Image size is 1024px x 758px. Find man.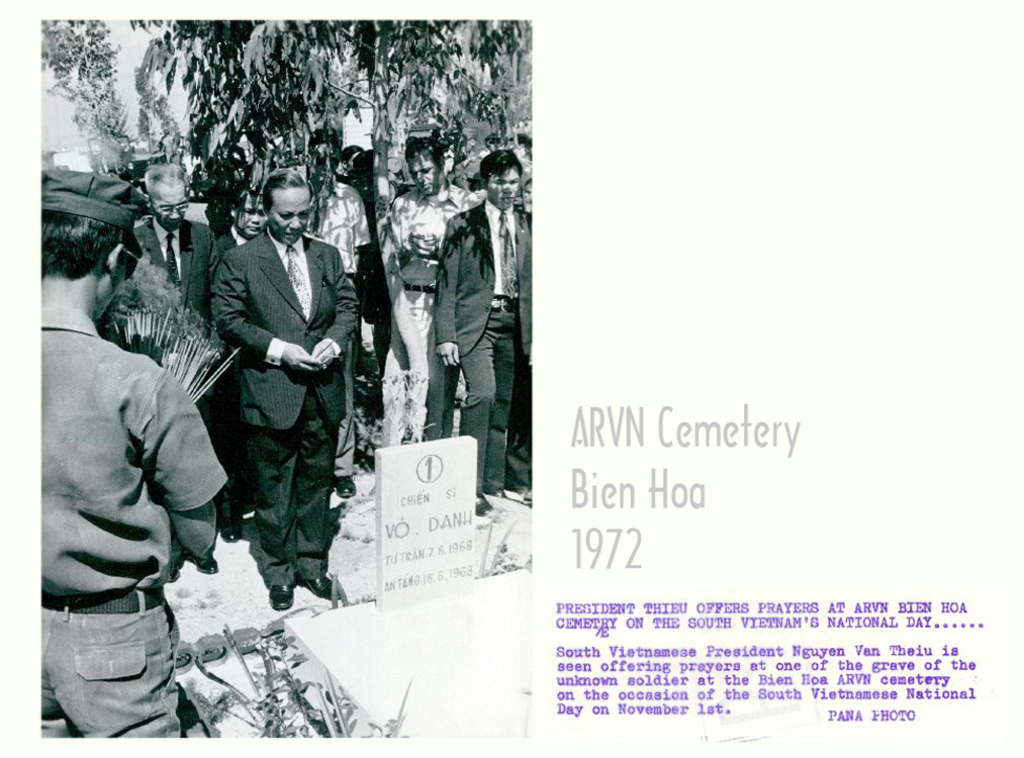
{"x1": 131, "y1": 164, "x2": 243, "y2": 540}.
